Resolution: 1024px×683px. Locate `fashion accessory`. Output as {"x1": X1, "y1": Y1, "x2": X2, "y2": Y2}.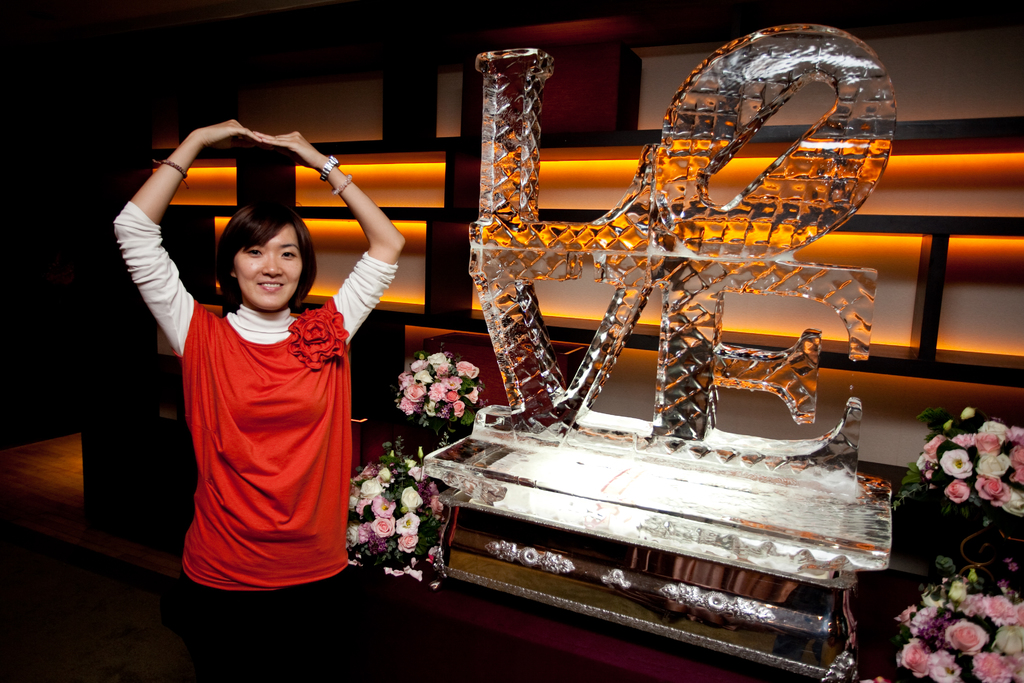
{"x1": 317, "y1": 154, "x2": 342, "y2": 183}.
